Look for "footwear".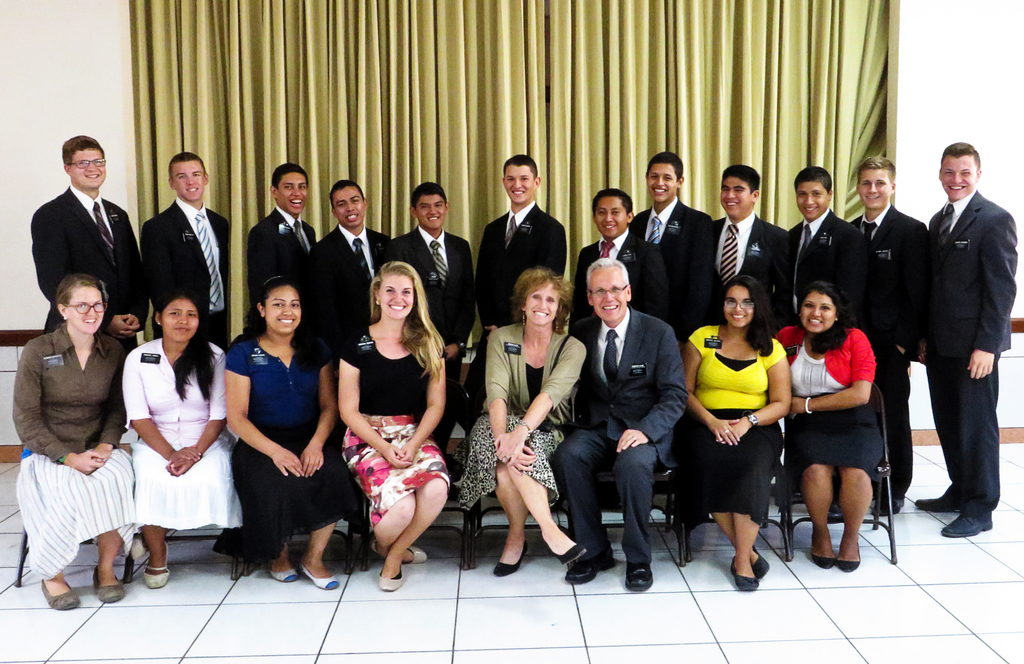
Found: box=[836, 557, 860, 573].
